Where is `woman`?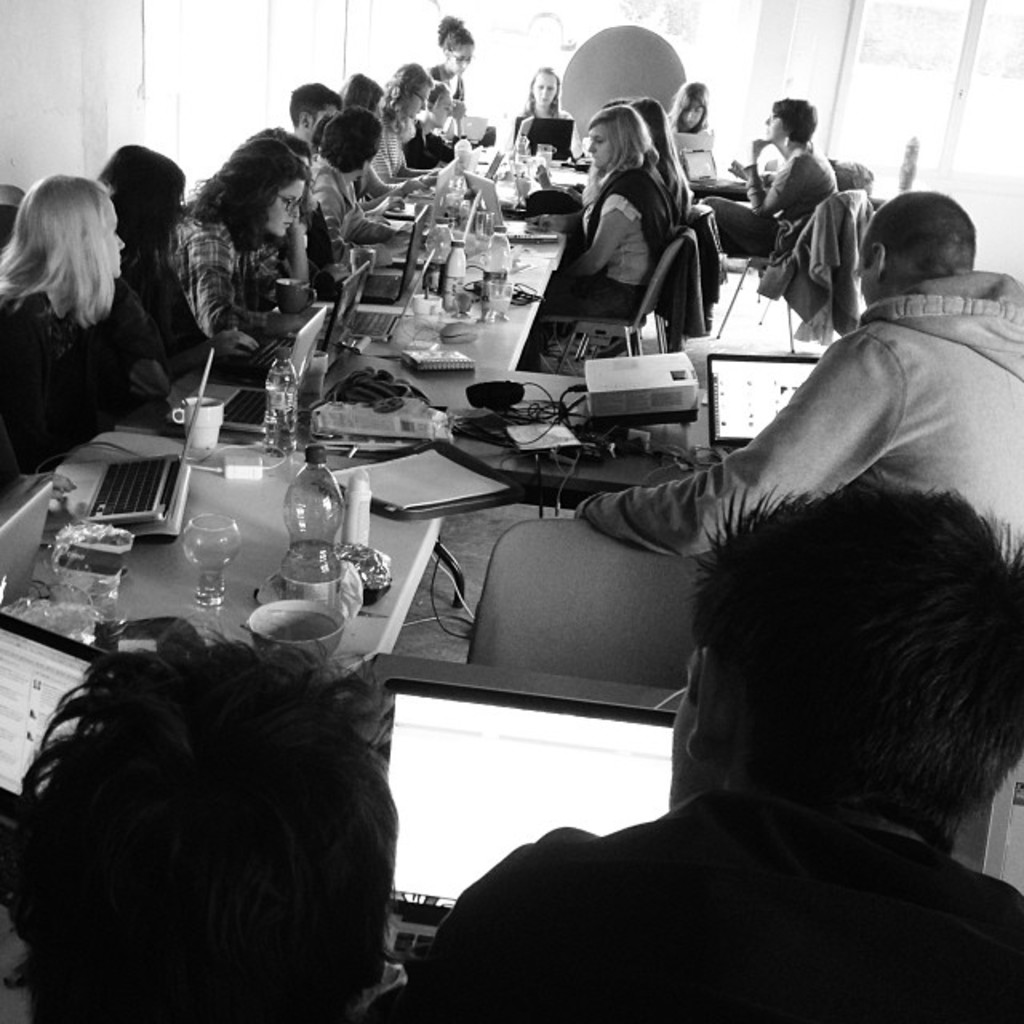
bbox(507, 64, 578, 149).
